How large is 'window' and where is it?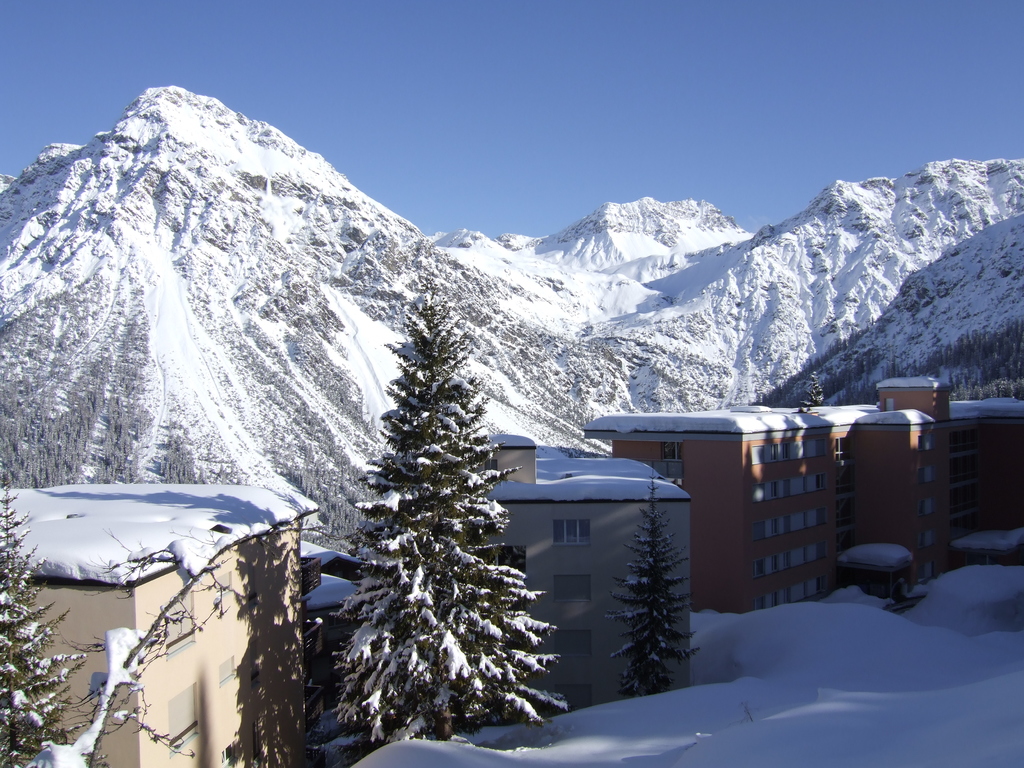
Bounding box: rect(756, 564, 830, 611).
